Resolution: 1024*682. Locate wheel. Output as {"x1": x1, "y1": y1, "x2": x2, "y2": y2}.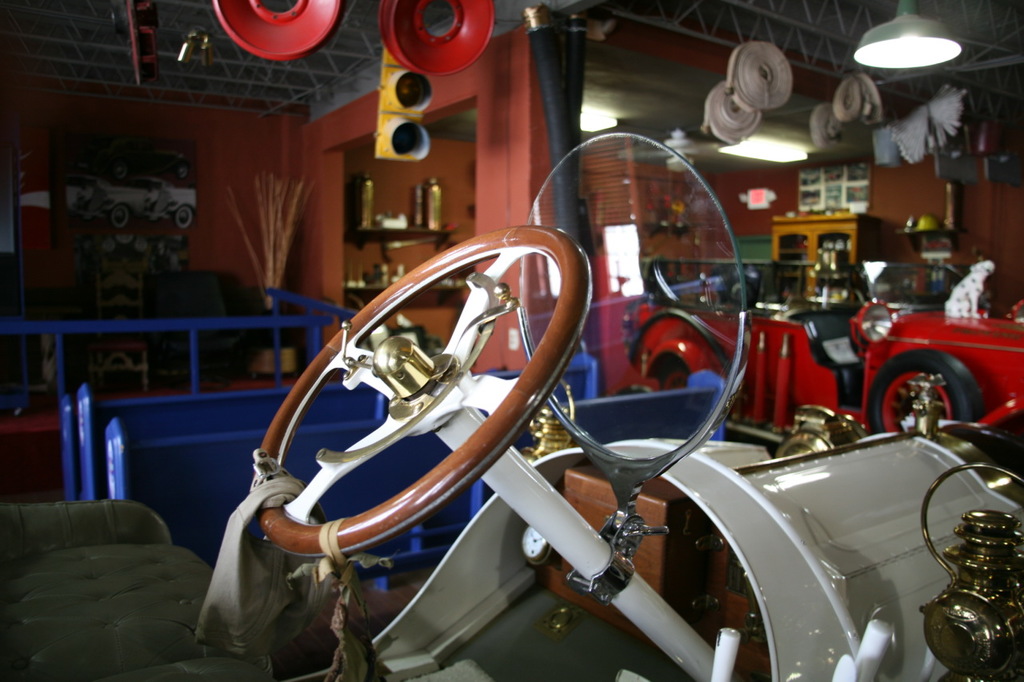
{"x1": 866, "y1": 345, "x2": 982, "y2": 436}.
